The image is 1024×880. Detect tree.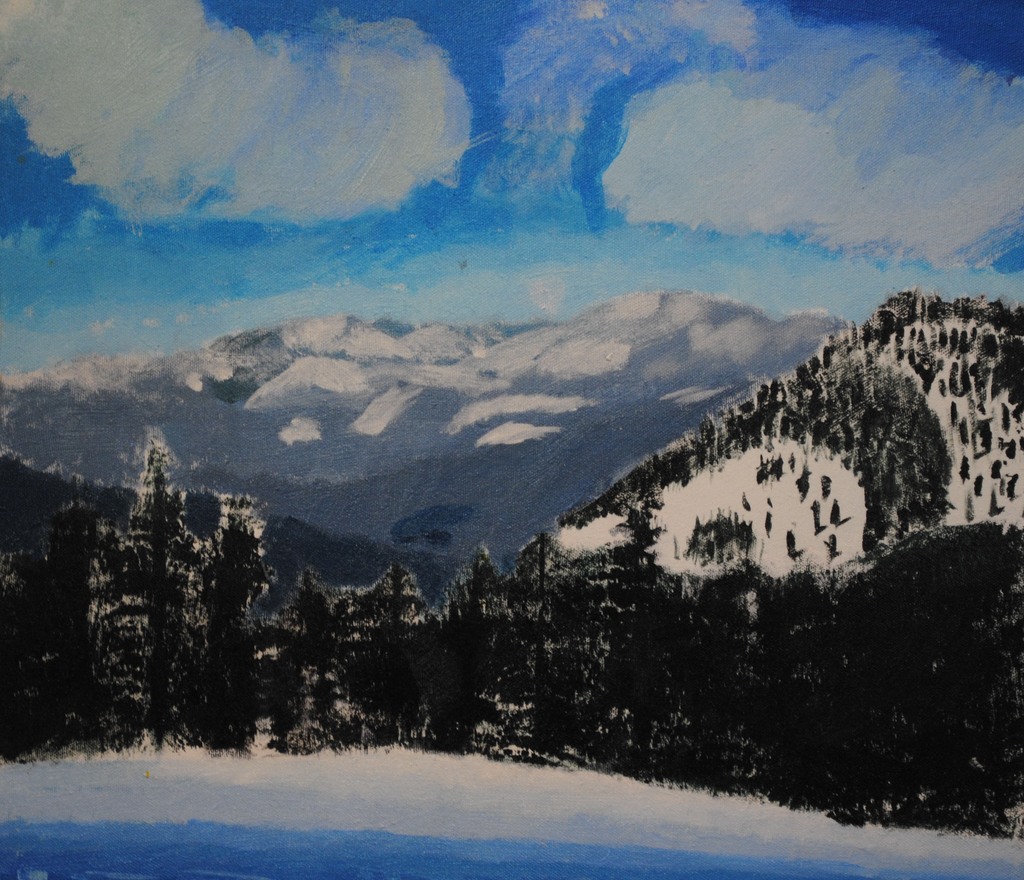
Detection: l=102, t=430, r=217, b=737.
